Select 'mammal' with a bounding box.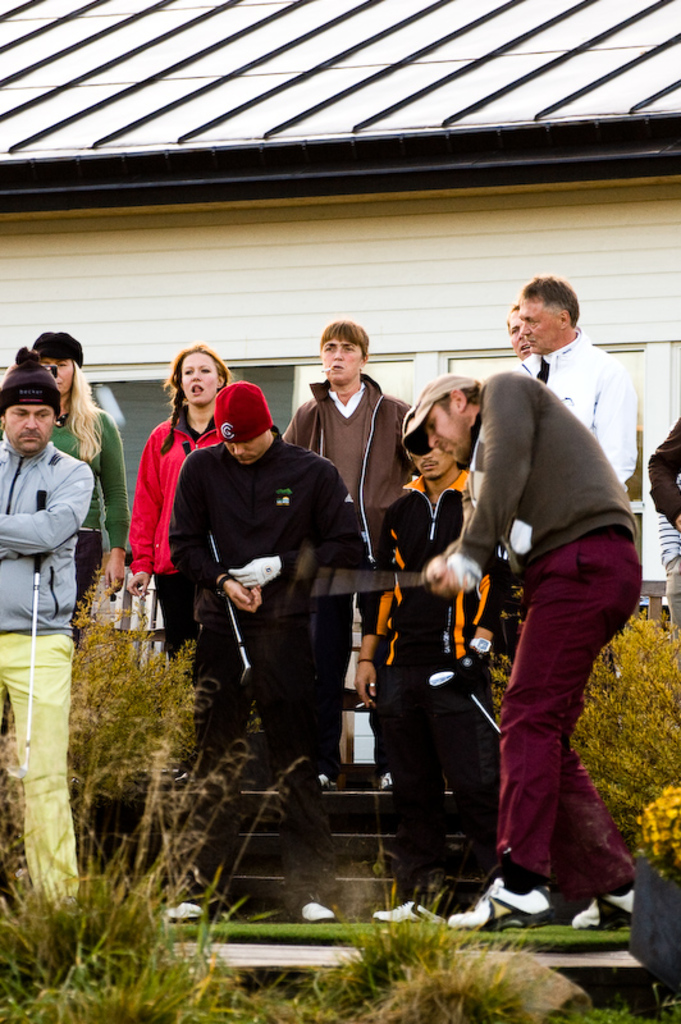
x1=129, y1=340, x2=234, y2=690.
